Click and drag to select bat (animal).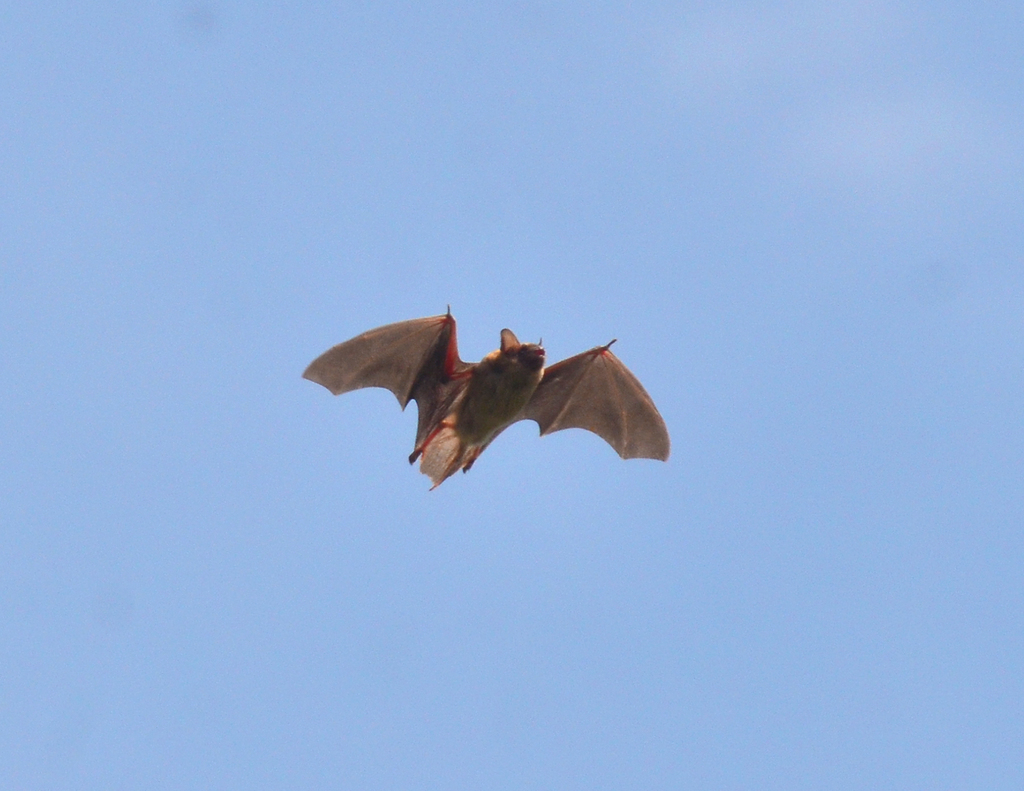
Selection: pyautogui.locateOnScreen(300, 301, 673, 491).
